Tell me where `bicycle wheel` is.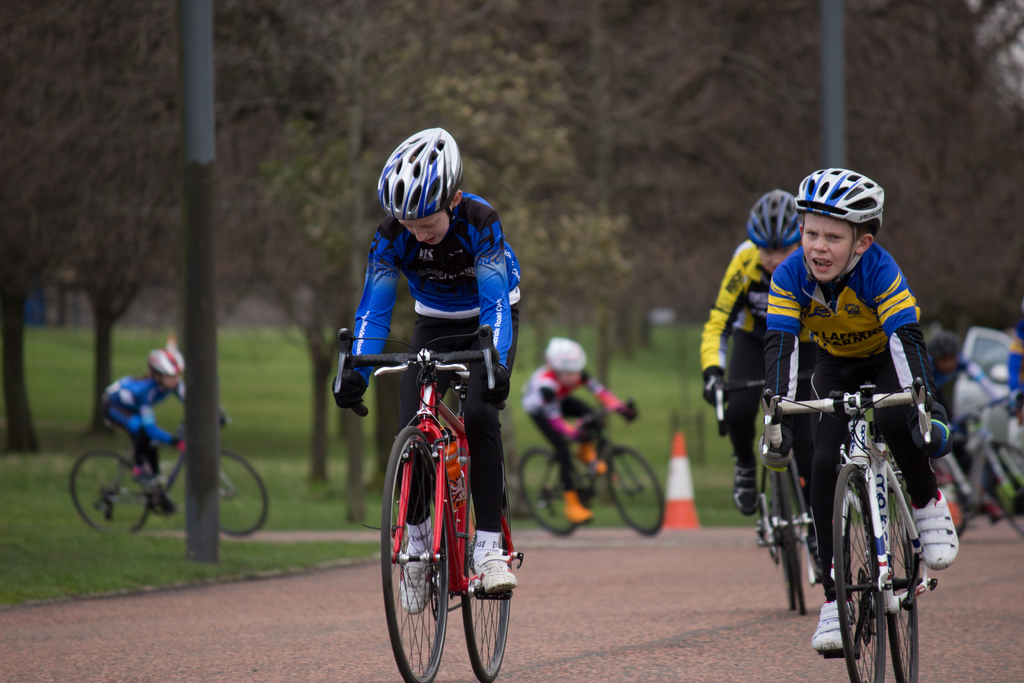
`bicycle wheel` is at pyautogui.locateOnScreen(457, 452, 513, 682).
